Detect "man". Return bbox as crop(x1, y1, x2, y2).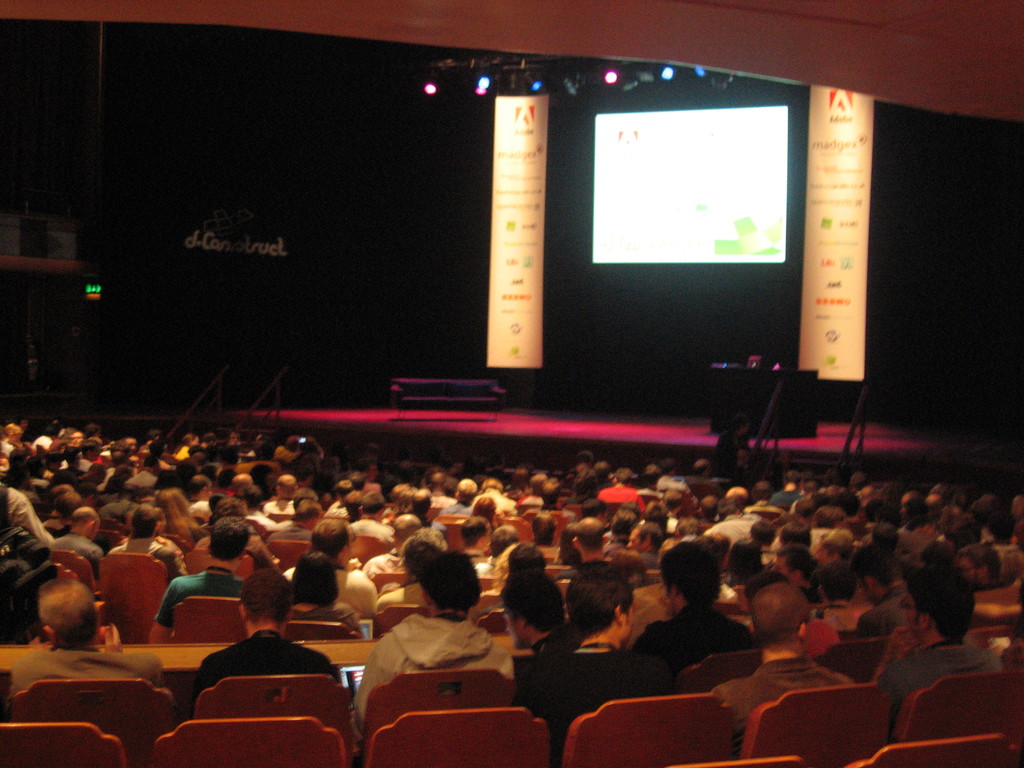
crop(532, 561, 671, 739).
